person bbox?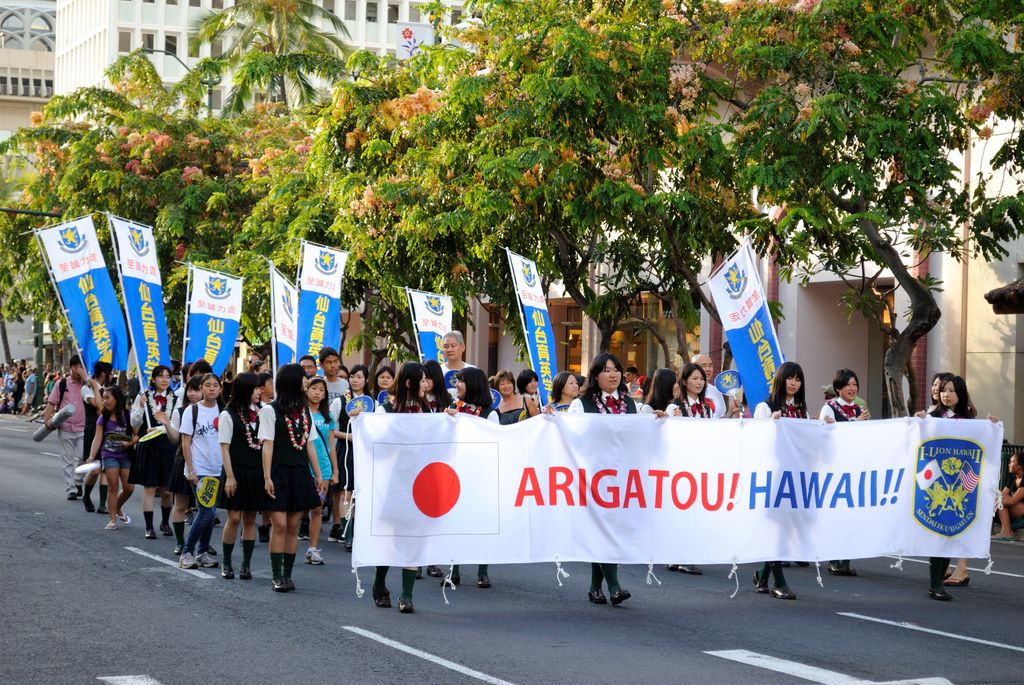
box(252, 359, 323, 588)
